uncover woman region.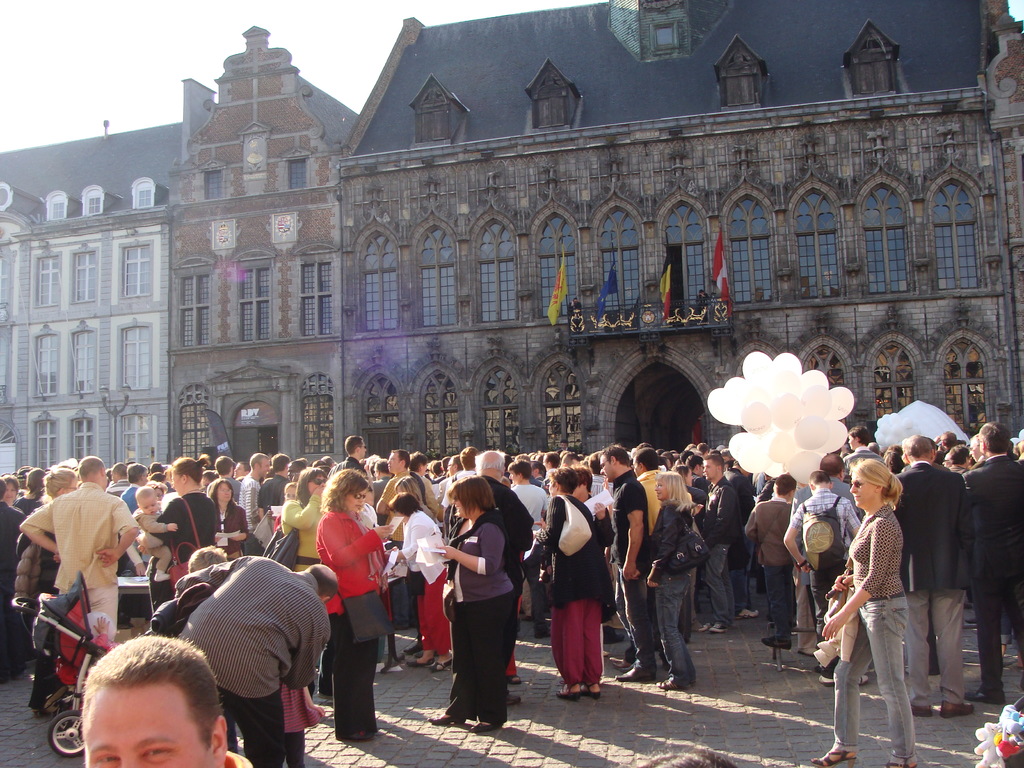
Uncovered: x1=426, y1=468, x2=521, y2=741.
